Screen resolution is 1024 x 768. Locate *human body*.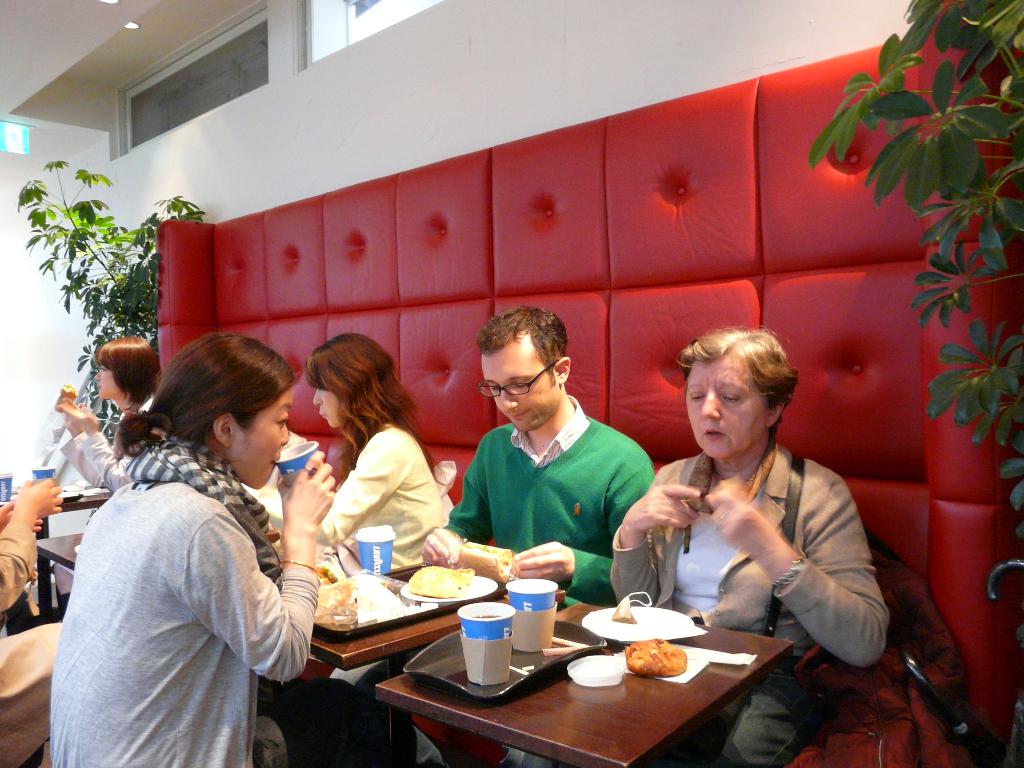
region(294, 333, 449, 599).
